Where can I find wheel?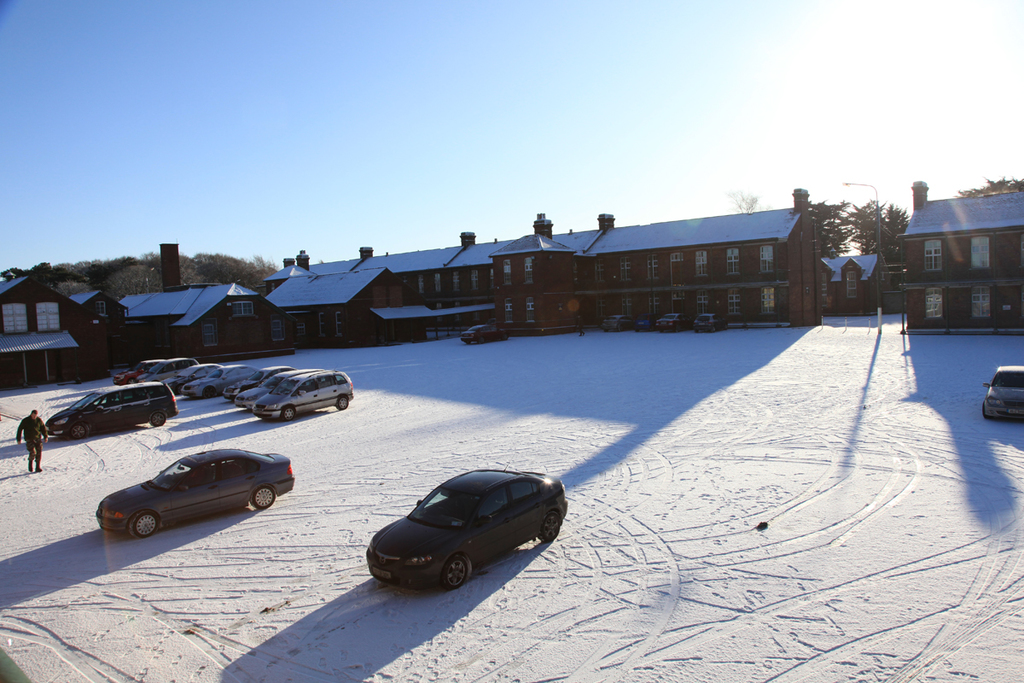
You can find it at 148/411/166/425.
